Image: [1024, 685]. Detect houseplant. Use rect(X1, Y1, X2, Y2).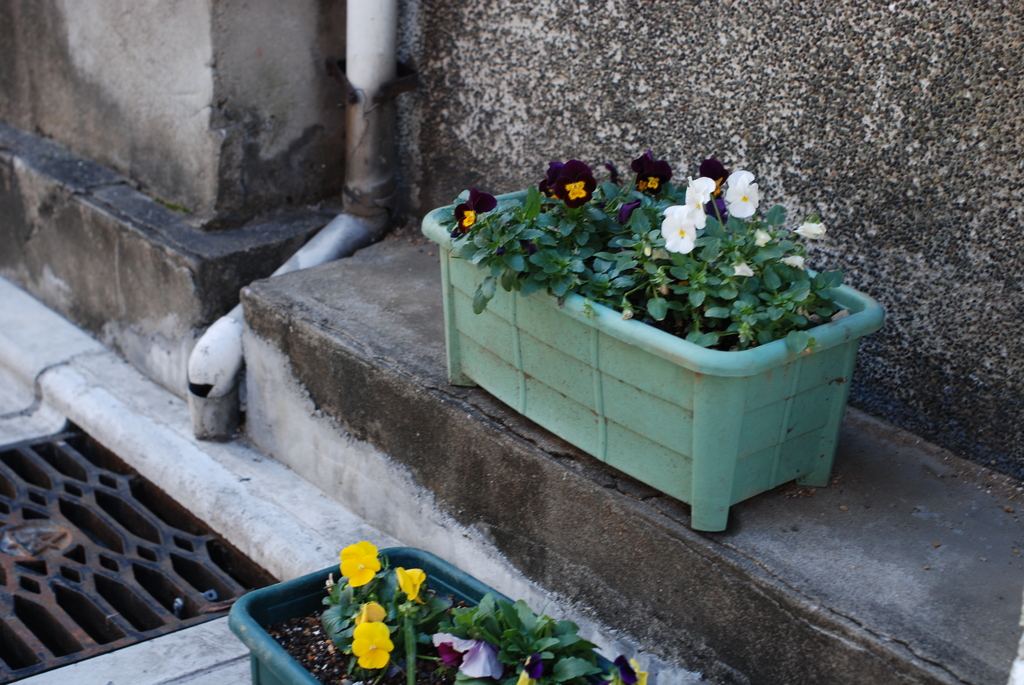
rect(399, 150, 891, 549).
